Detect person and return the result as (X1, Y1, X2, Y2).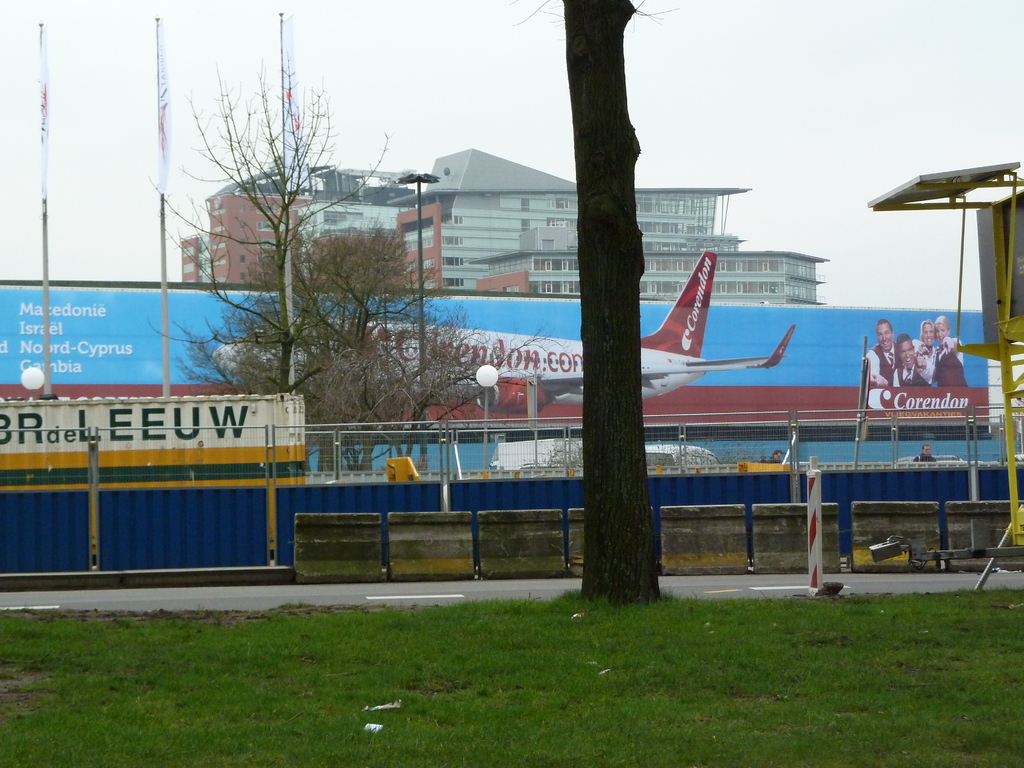
(915, 441, 938, 461).
